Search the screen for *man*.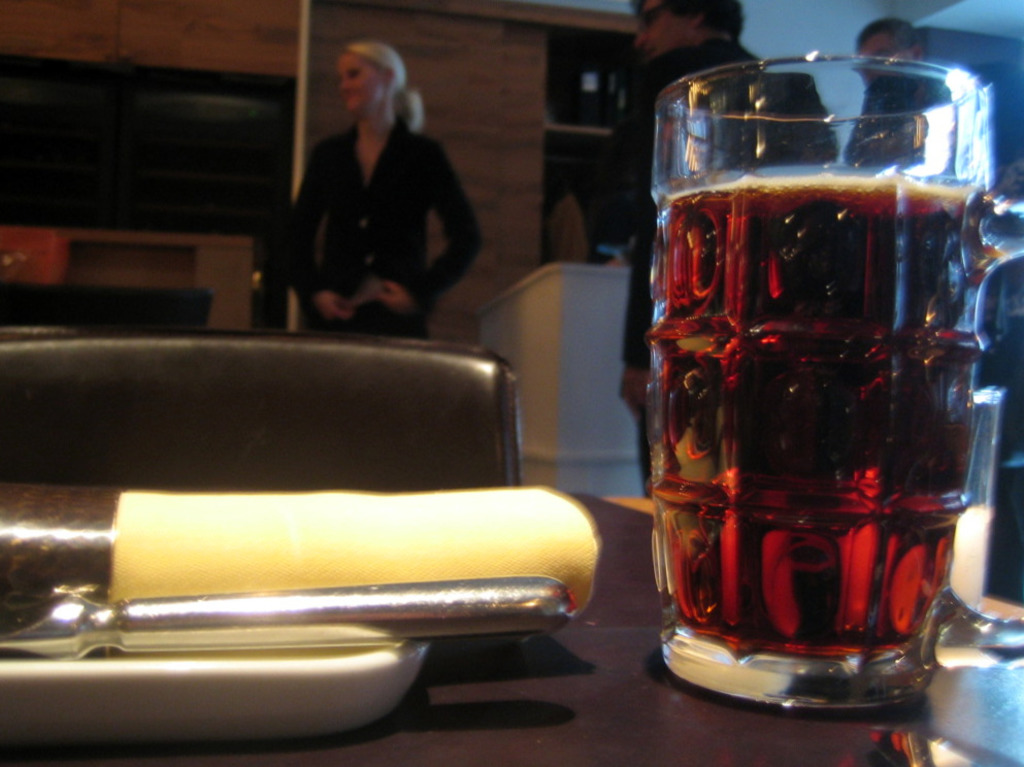
Found at [x1=623, y1=0, x2=838, y2=493].
